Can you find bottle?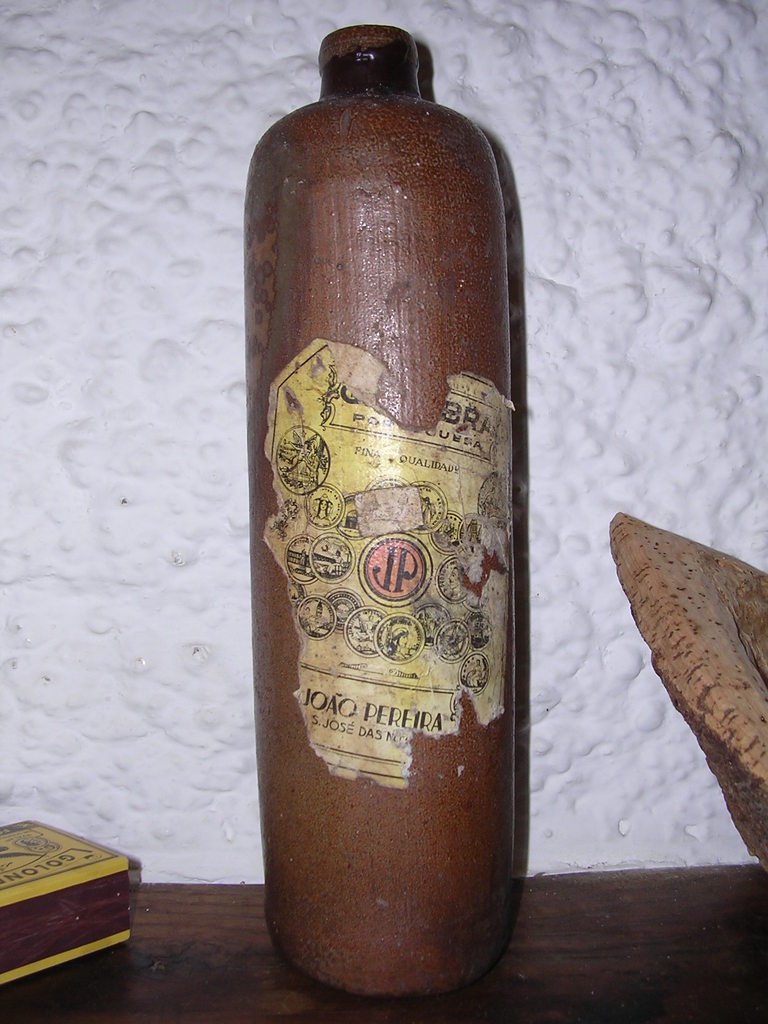
Yes, bounding box: region(241, 20, 521, 1004).
